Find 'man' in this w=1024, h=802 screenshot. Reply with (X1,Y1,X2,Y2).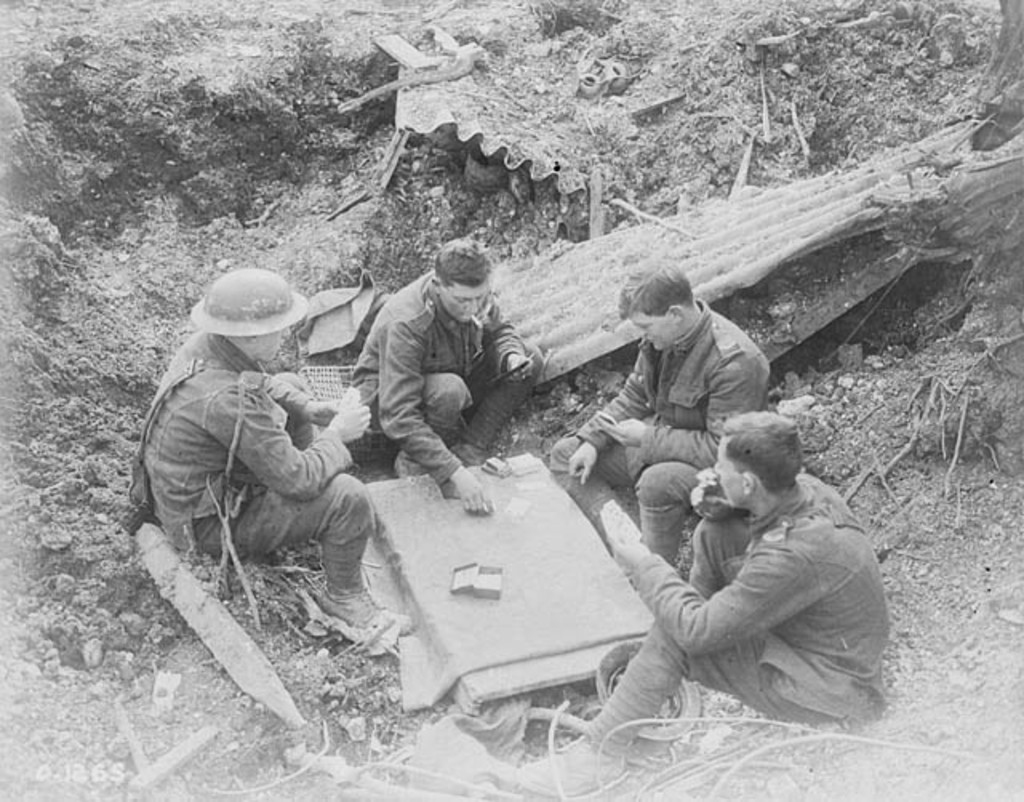
(520,408,890,800).
